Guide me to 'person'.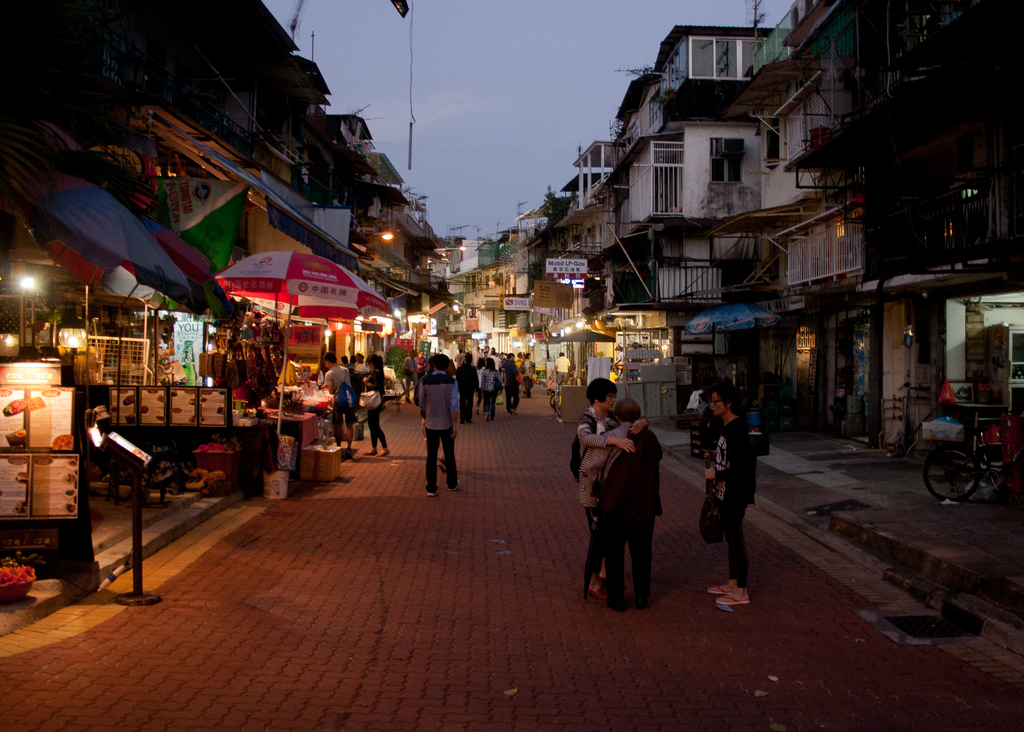
Guidance: rect(509, 357, 515, 412).
